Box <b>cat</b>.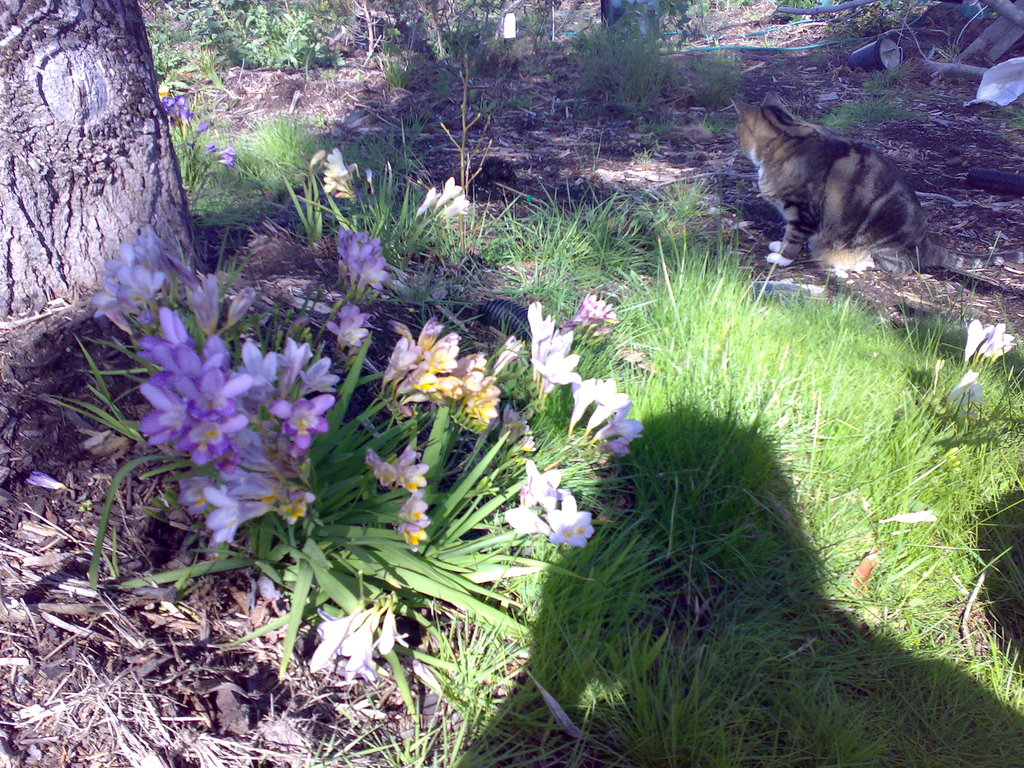
l=730, t=93, r=1023, b=284.
